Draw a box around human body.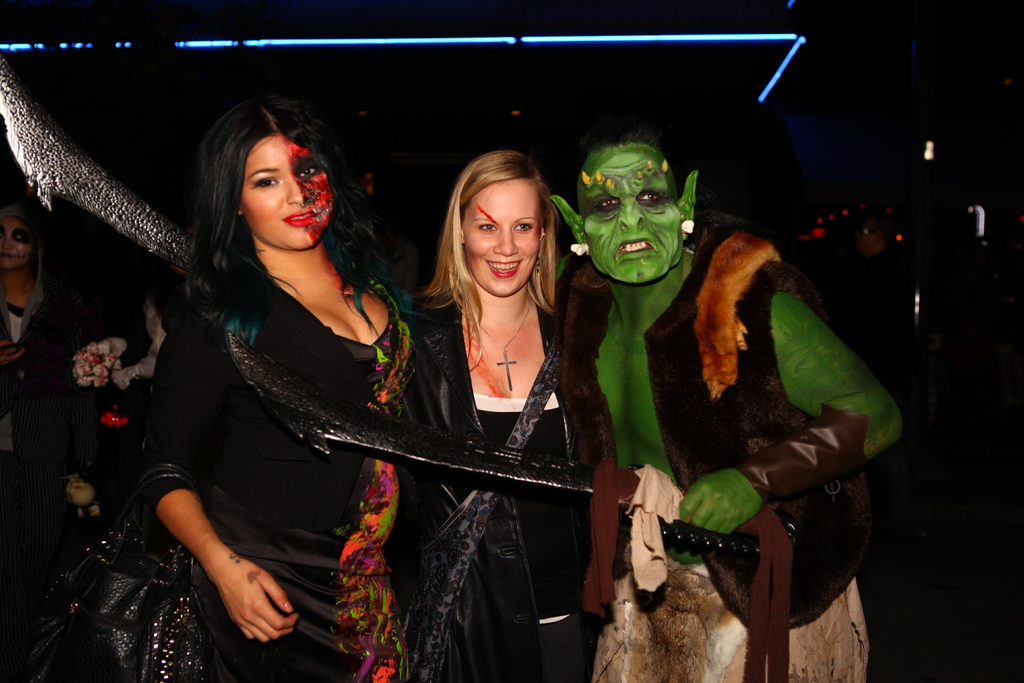
pyautogui.locateOnScreen(589, 252, 901, 682).
